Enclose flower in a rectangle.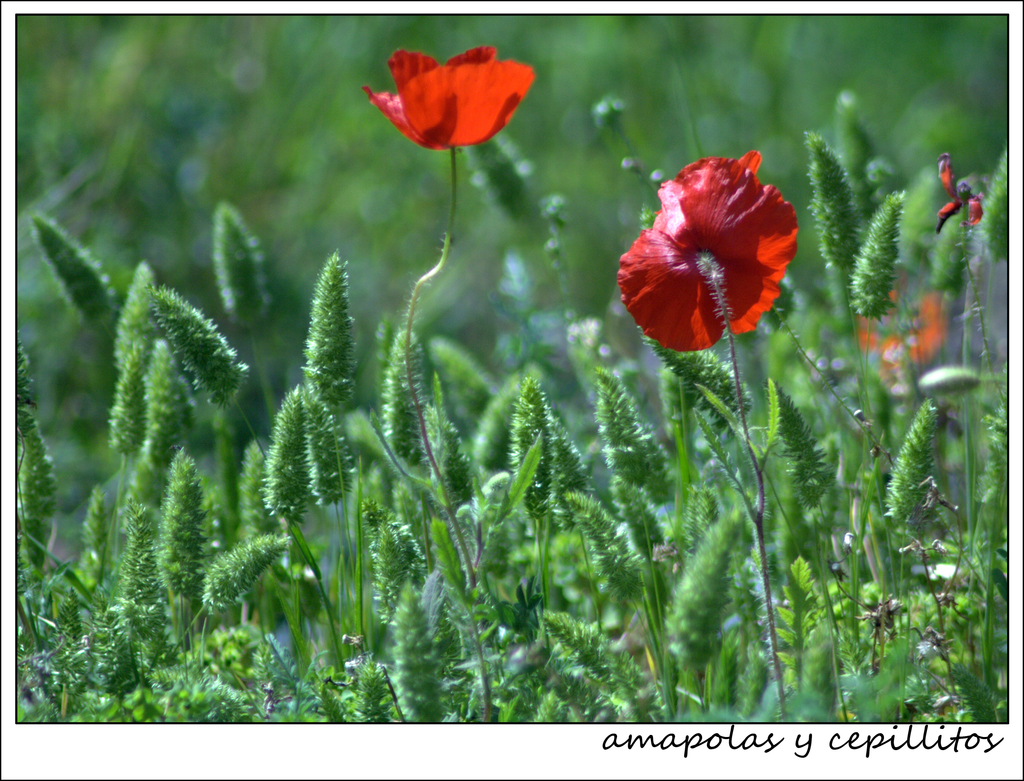
(x1=362, y1=38, x2=538, y2=158).
